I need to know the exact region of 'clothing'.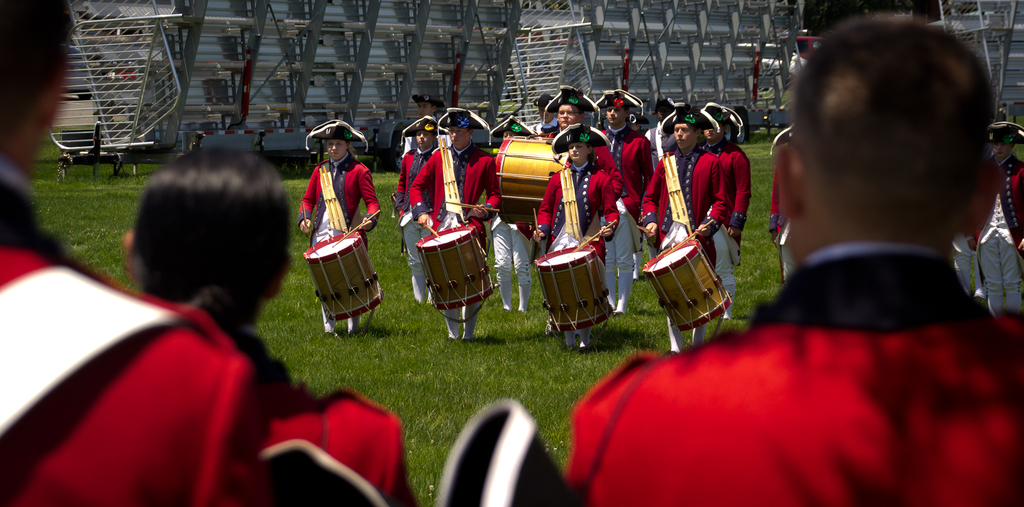
Region: <bbox>710, 145, 735, 326</bbox>.
